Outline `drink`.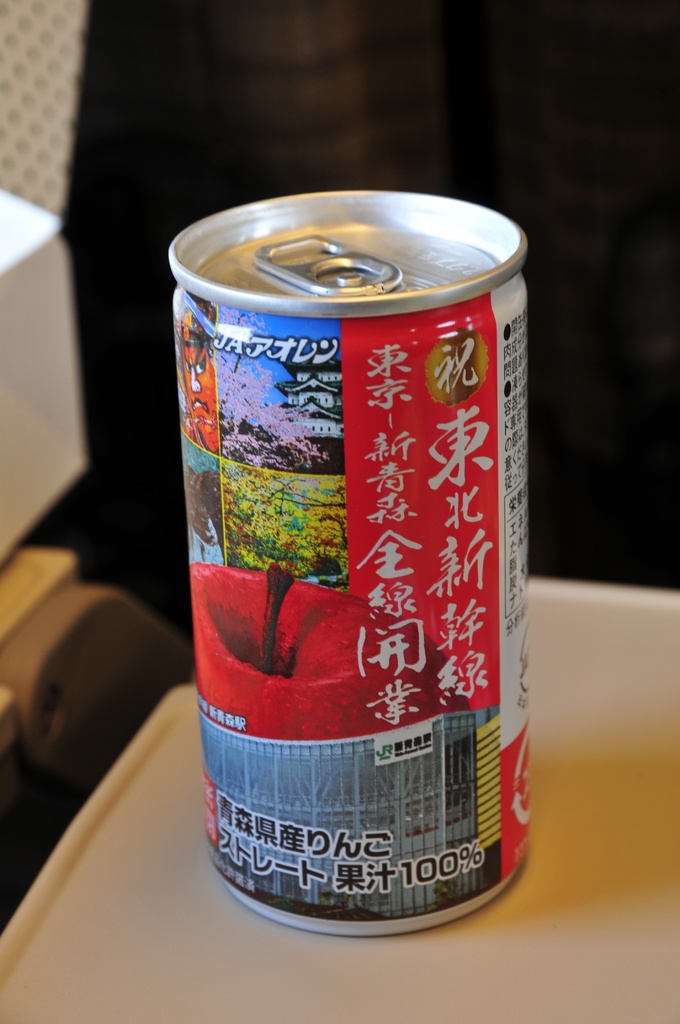
Outline: {"left": 168, "top": 188, "right": 535, "bottom": 934}.
